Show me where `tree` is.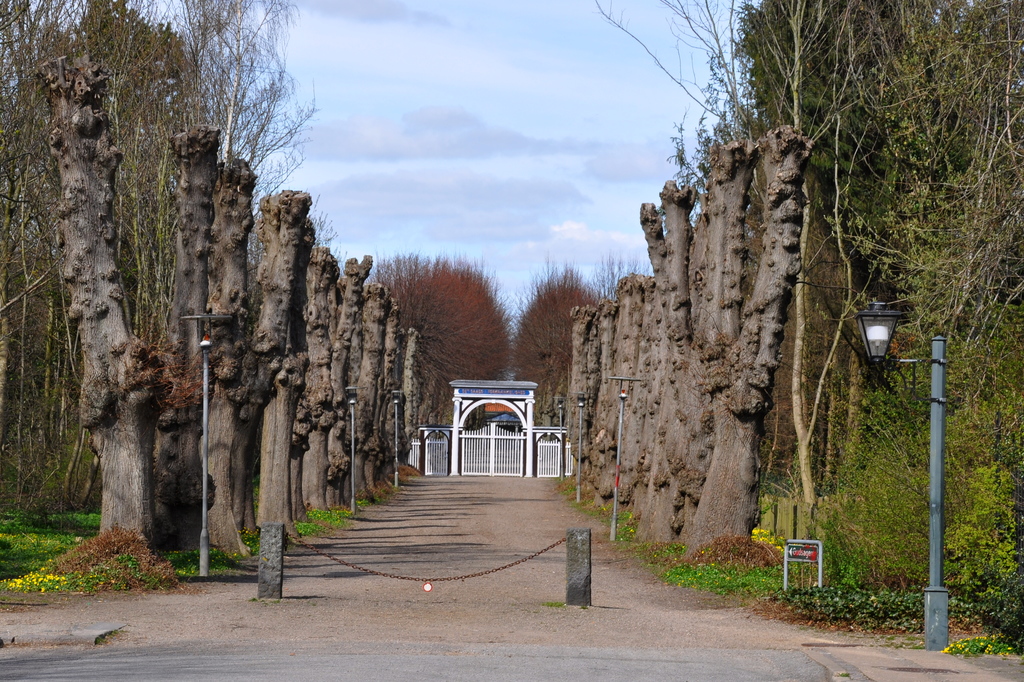
`tree` is at [212,150,249,561].
